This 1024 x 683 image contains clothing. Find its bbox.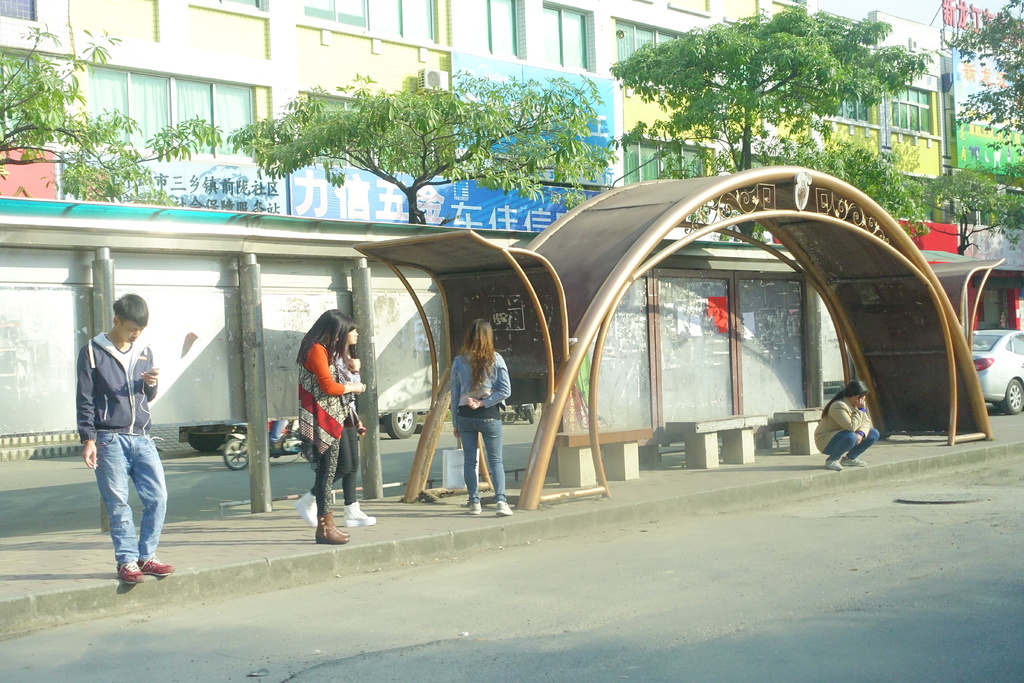
locate(295, 339, 363, 513).
